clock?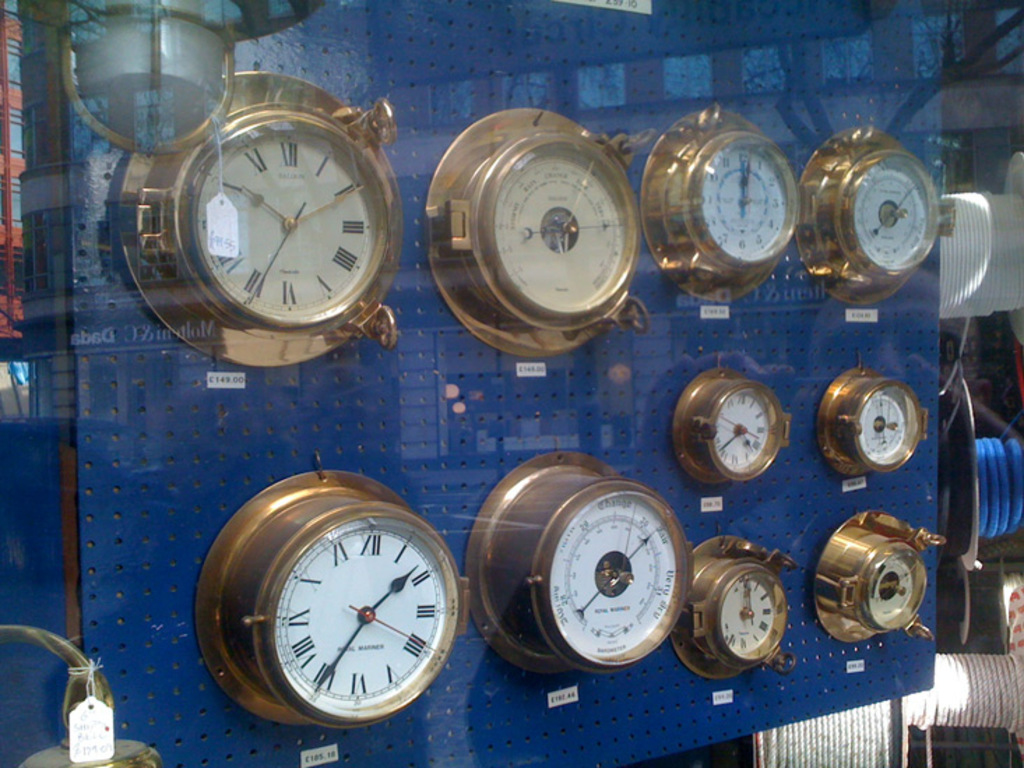
186 447 467 741
